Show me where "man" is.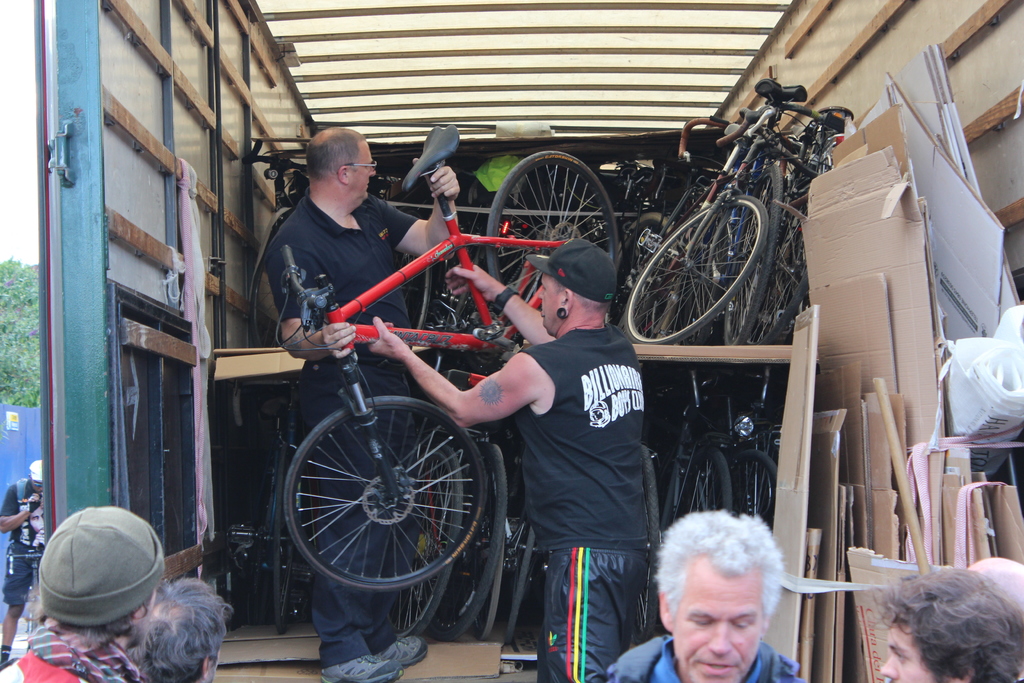
"man" is at [x1=0, y1=461, x2=44, y2=664].
